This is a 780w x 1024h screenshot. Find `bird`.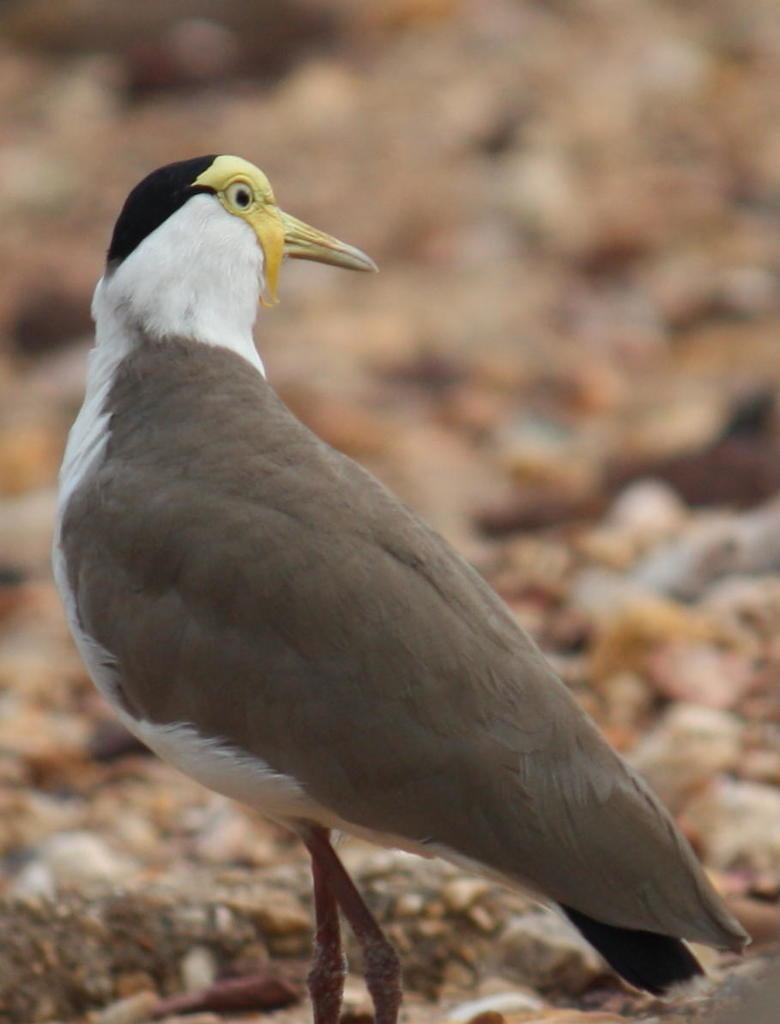
Bounding box: (x1=48, y1=148, x2=757, y2=1023).
